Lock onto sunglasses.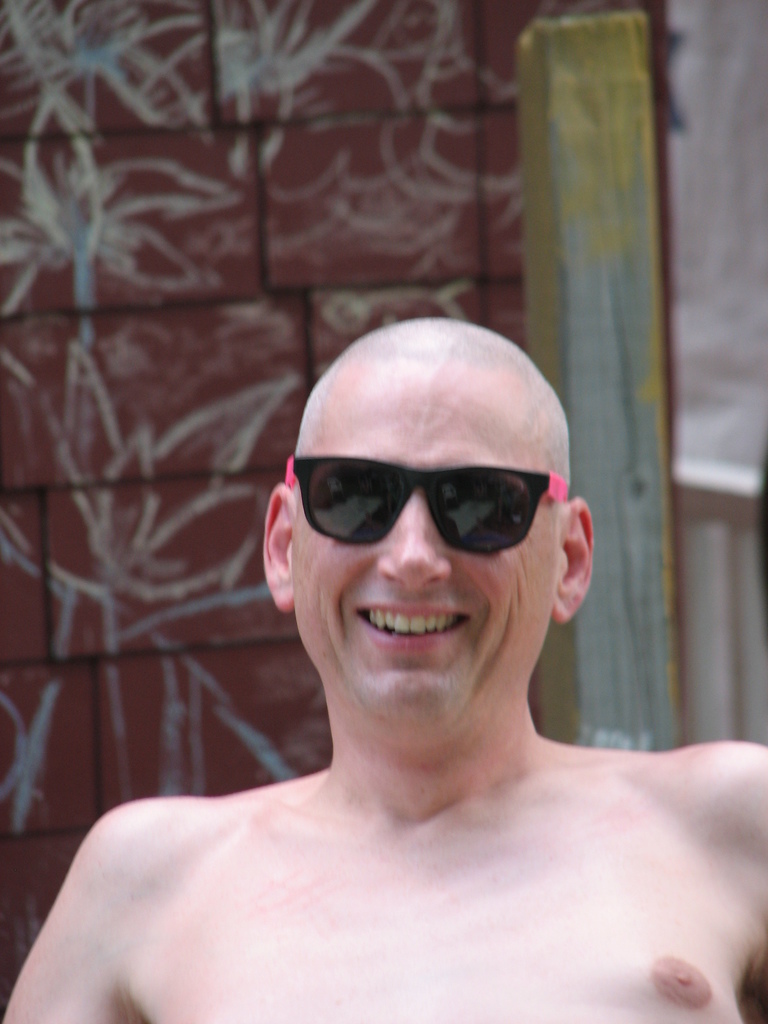
Locked: bbox(280, 454, 569, 555).
